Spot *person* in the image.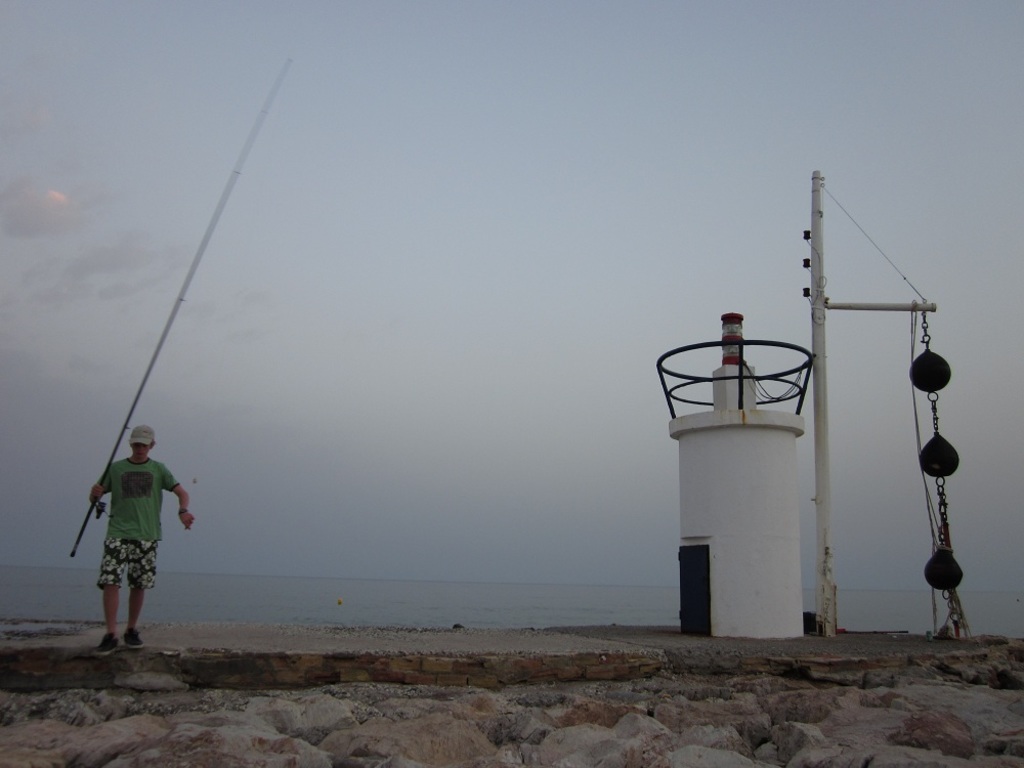
*person* found at box(73, 410, 170, 651).
